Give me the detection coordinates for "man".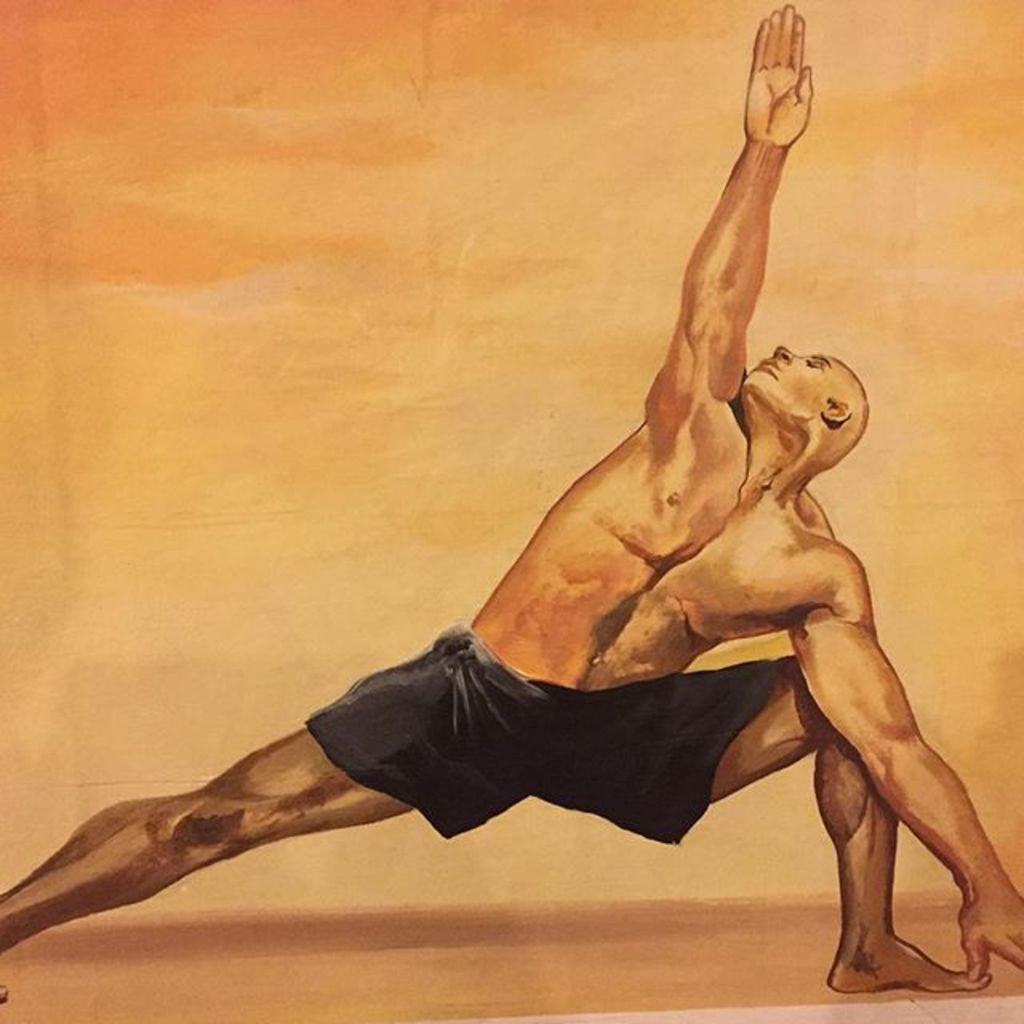
BBox(0, 2, 1022, 1010).
